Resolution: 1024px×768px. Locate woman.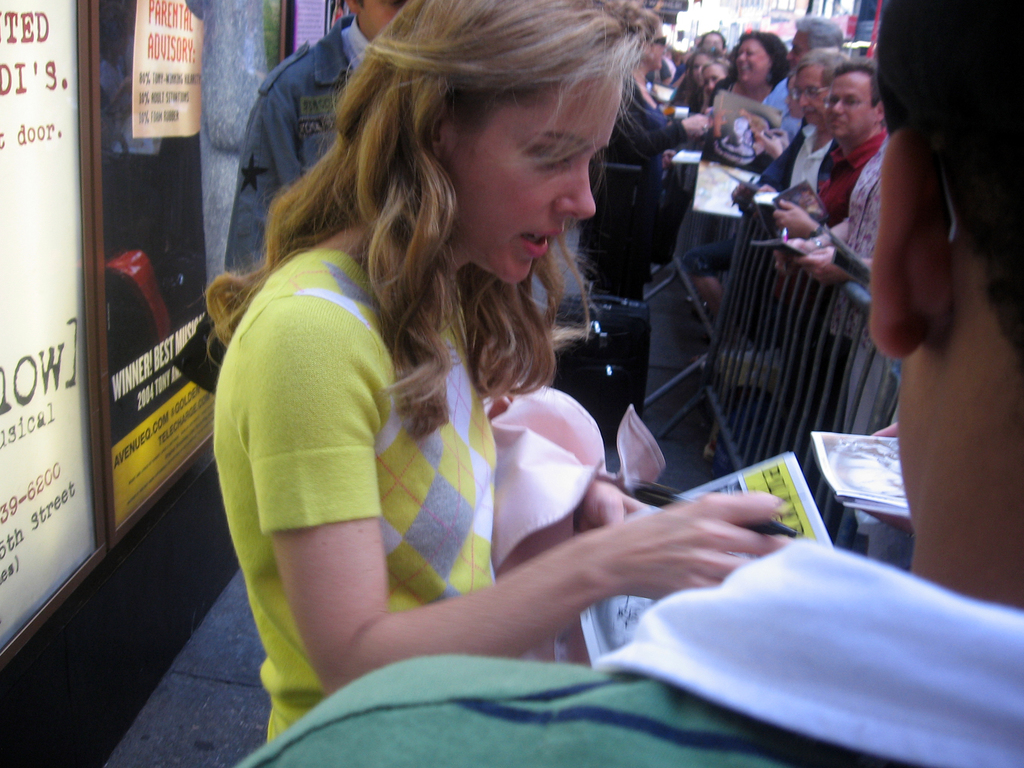
x1=701 y1=54 x2=731 y2=101.
